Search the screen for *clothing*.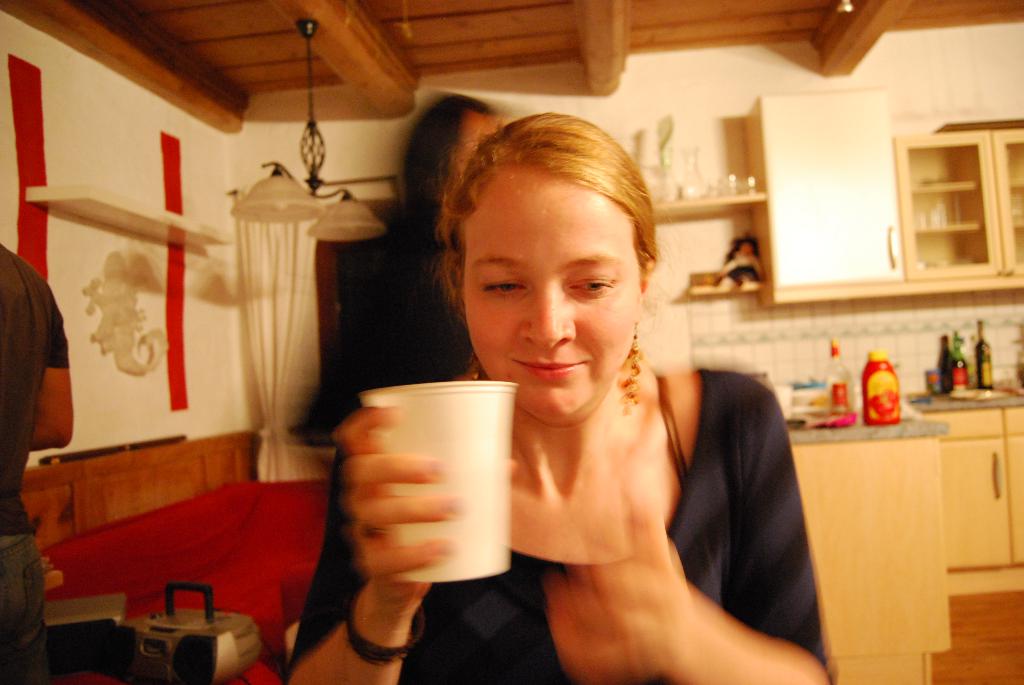
Found at x1=1, y1=235, x2=75, y2=684.
